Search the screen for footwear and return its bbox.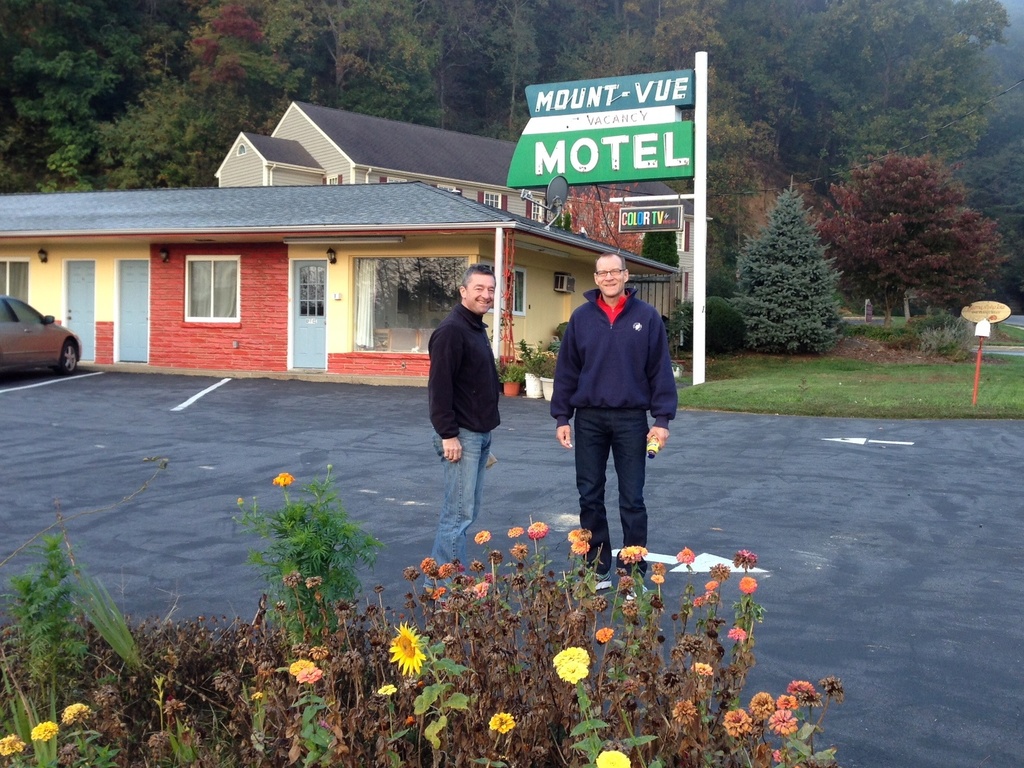
Found: (x1=624, y1=582, x2=645, y2=600).
